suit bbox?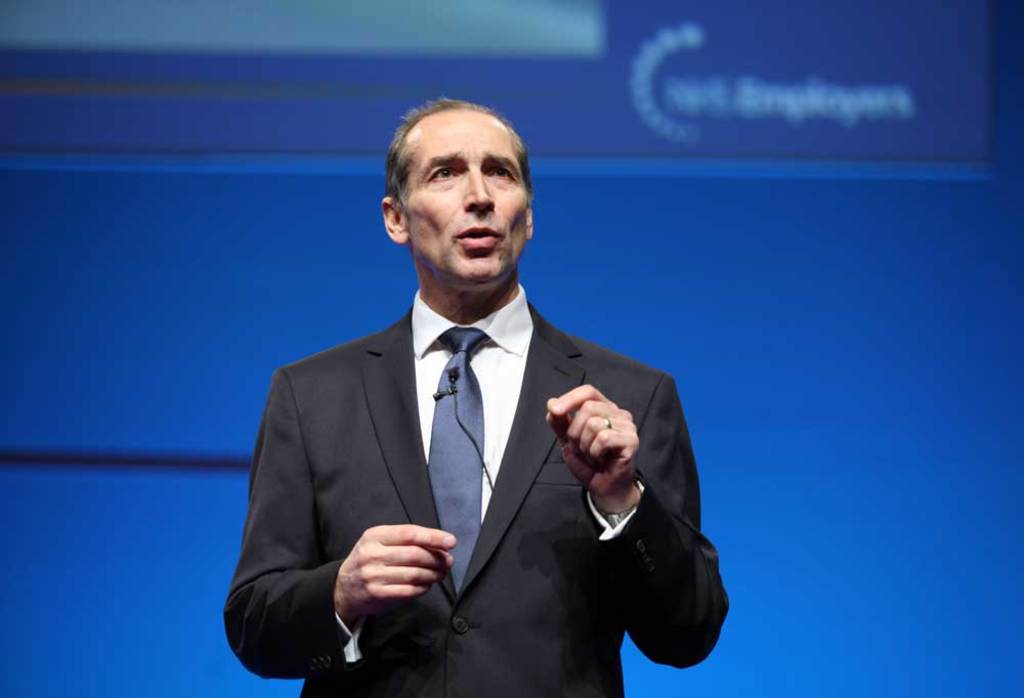
244:211:697:684
